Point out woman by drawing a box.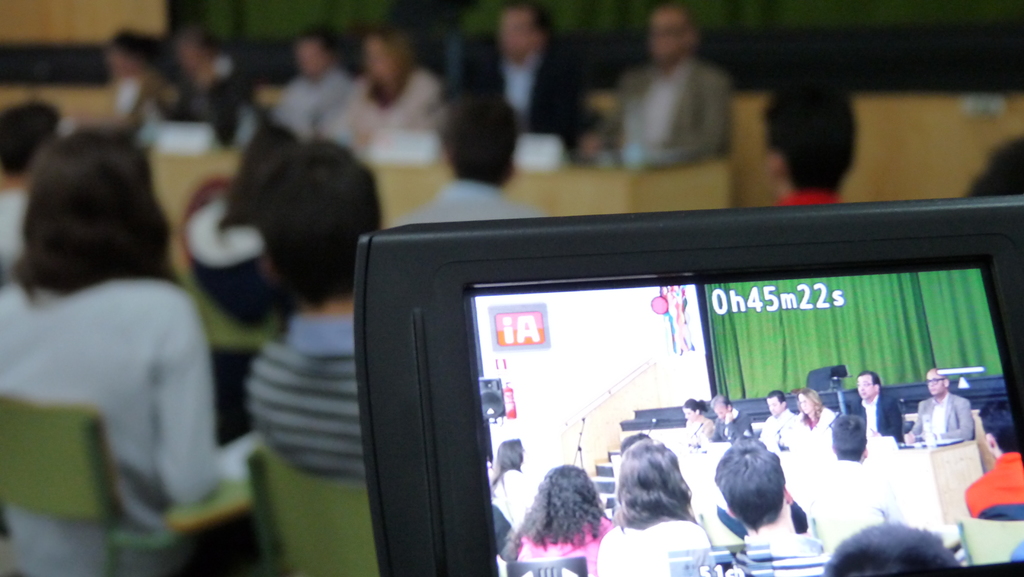
x1=601, y1=435, x2=717, y2=558.
